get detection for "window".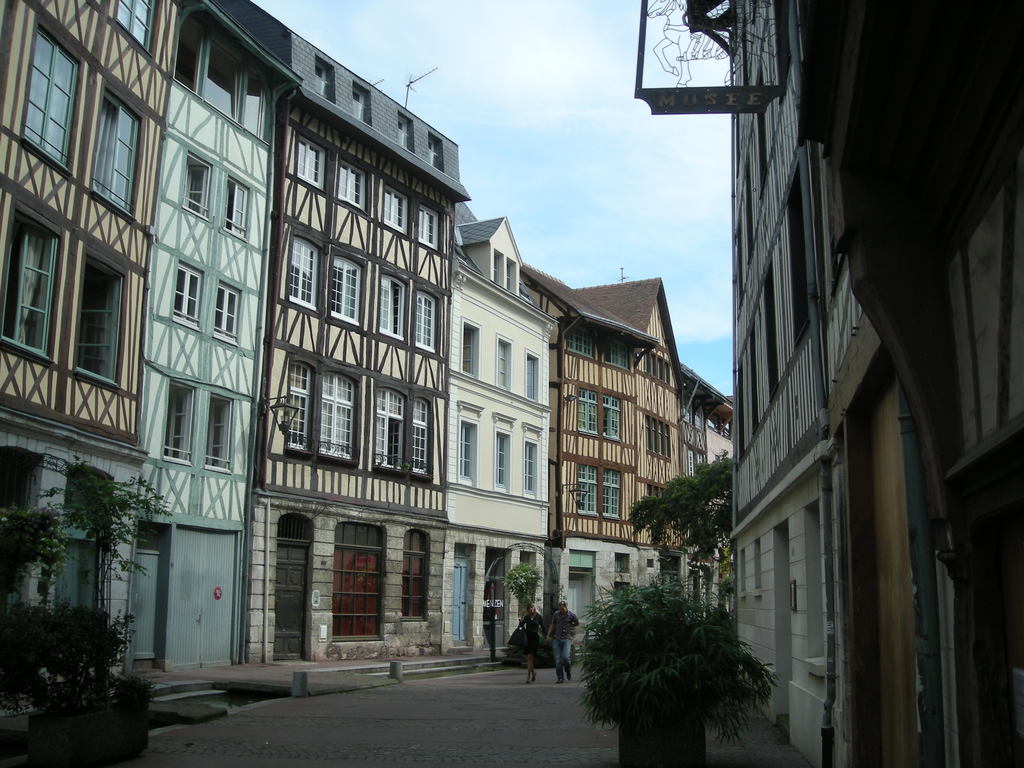
Detection: (x1=604, y1=471, x2=621, y2=520).
